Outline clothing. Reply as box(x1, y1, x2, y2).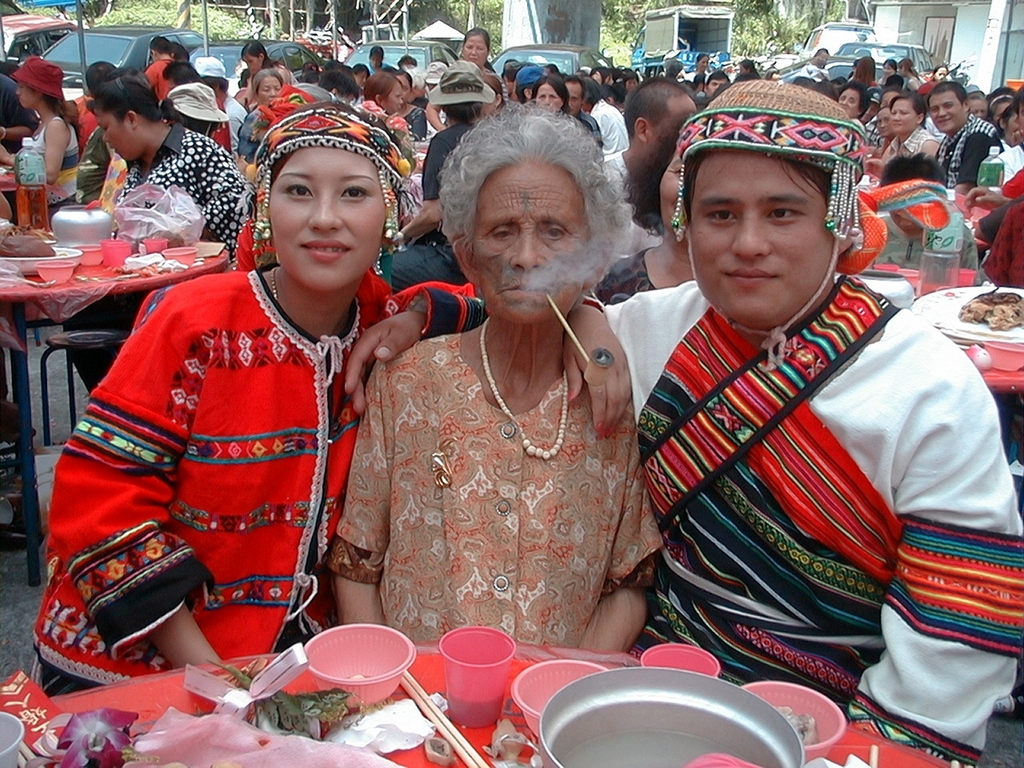
box(425, 66, 497, 111).
